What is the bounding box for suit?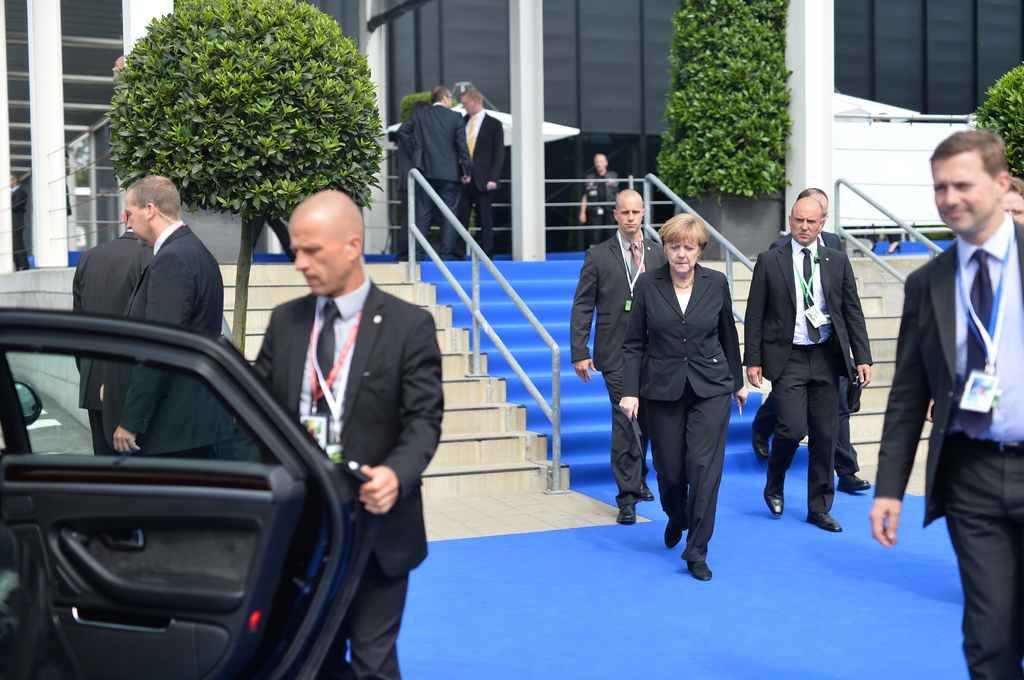
(left=397, top=104, right=472, bottom=253).
